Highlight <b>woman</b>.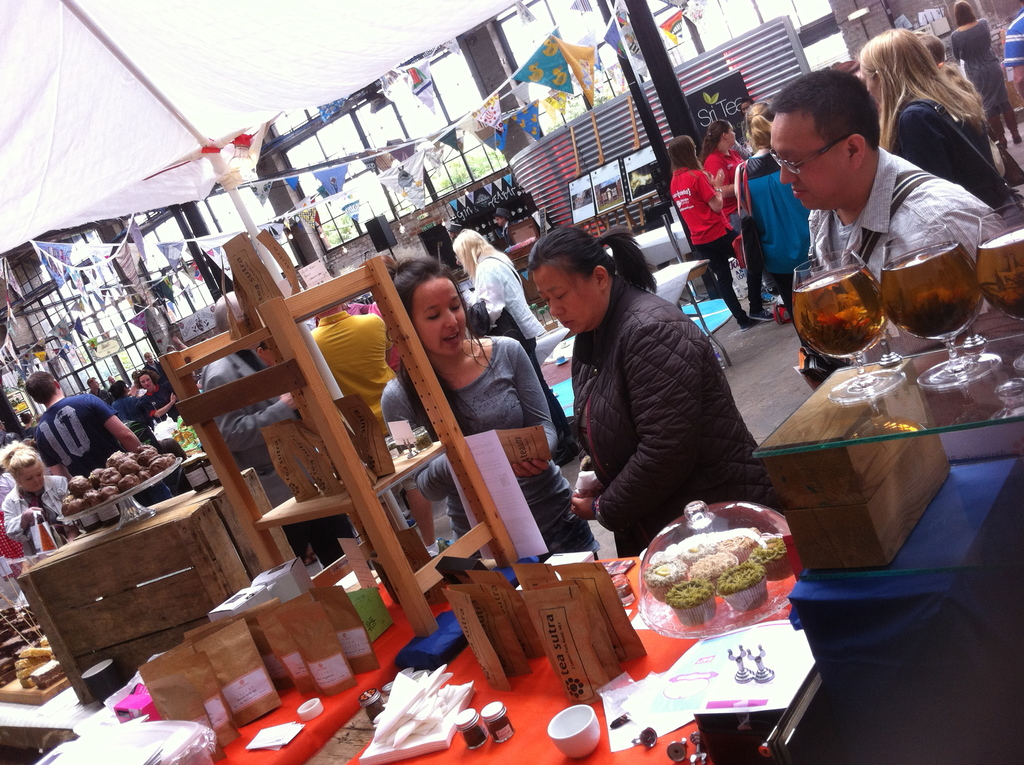
Highlighted region: bbox=[666, 134, 769, 332].
